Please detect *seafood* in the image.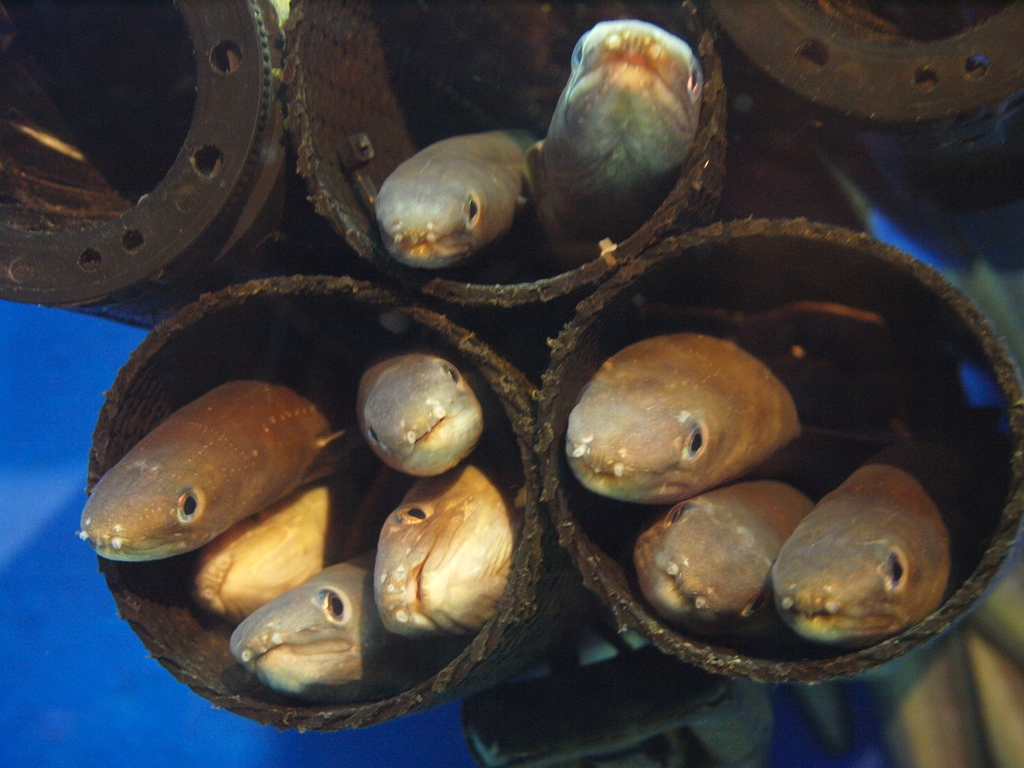
(left=771, top=461, right=950, bottom=646).
